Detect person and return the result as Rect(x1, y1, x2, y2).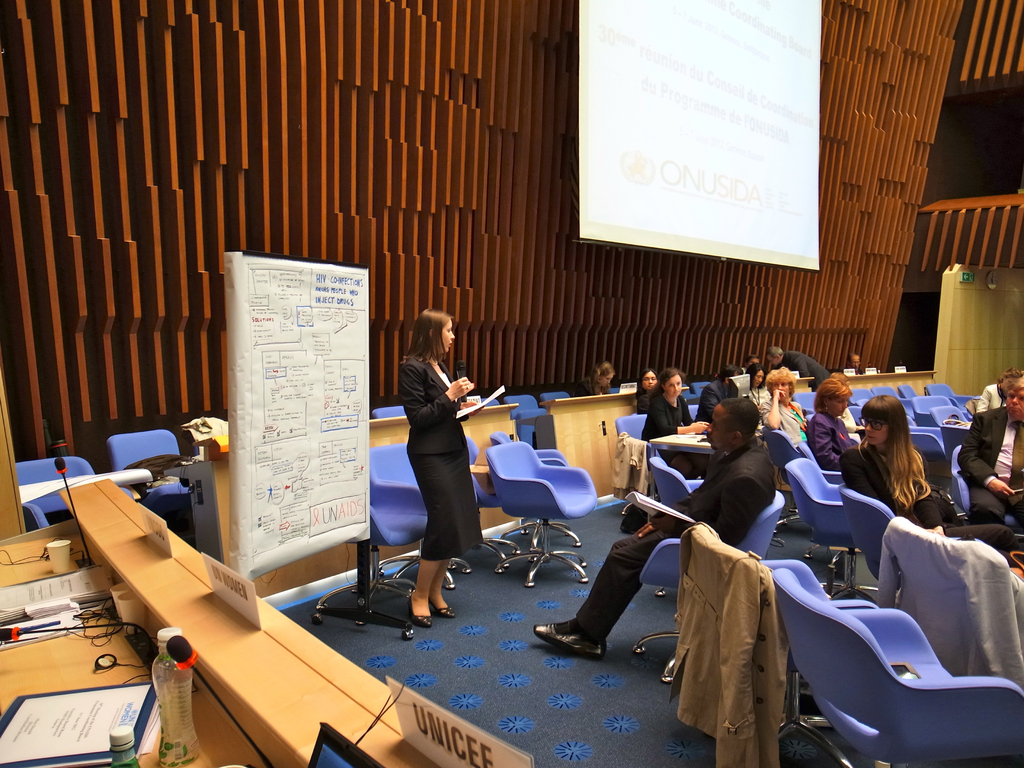
Rect(769, 346, 837, 394).
